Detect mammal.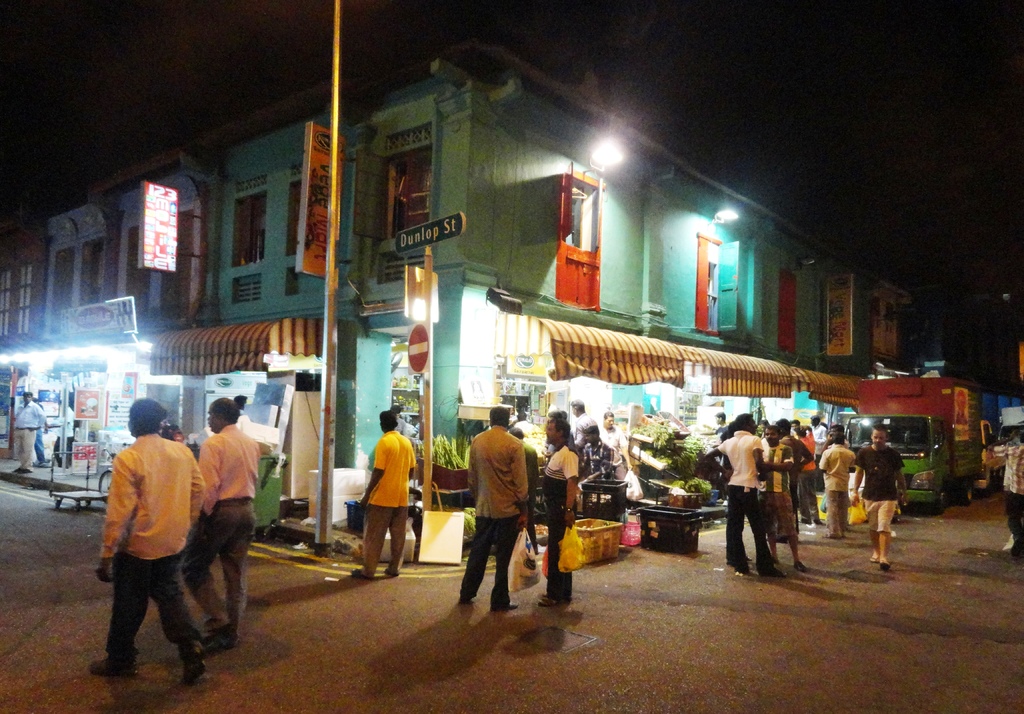
Detected at 543 406 579 453.
